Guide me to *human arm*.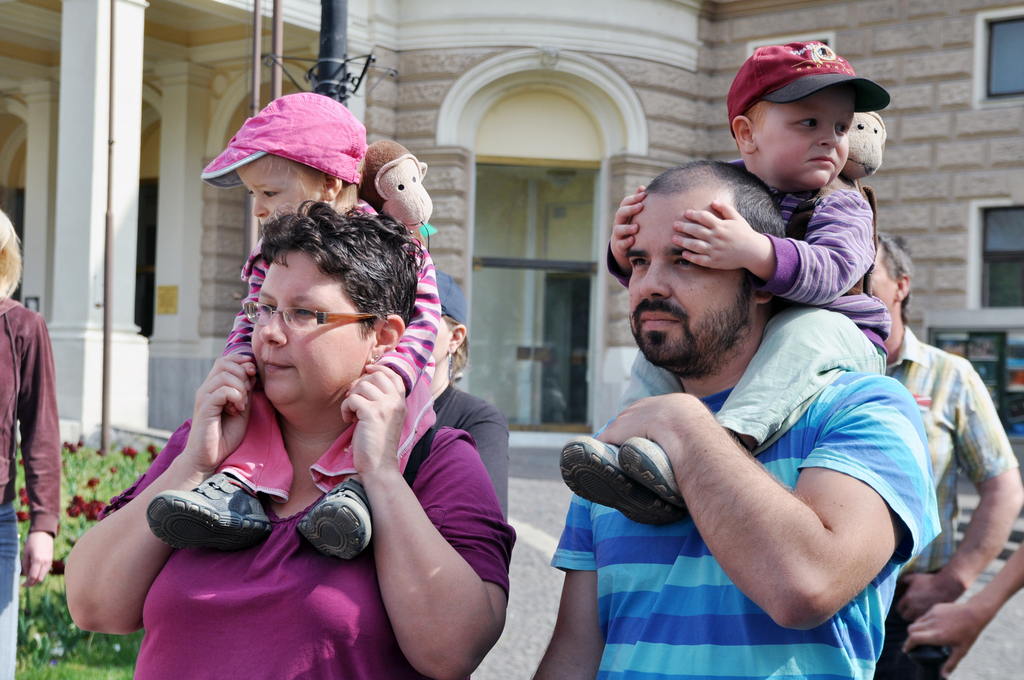
Guidance: <box>345,239,435,422</box>.
